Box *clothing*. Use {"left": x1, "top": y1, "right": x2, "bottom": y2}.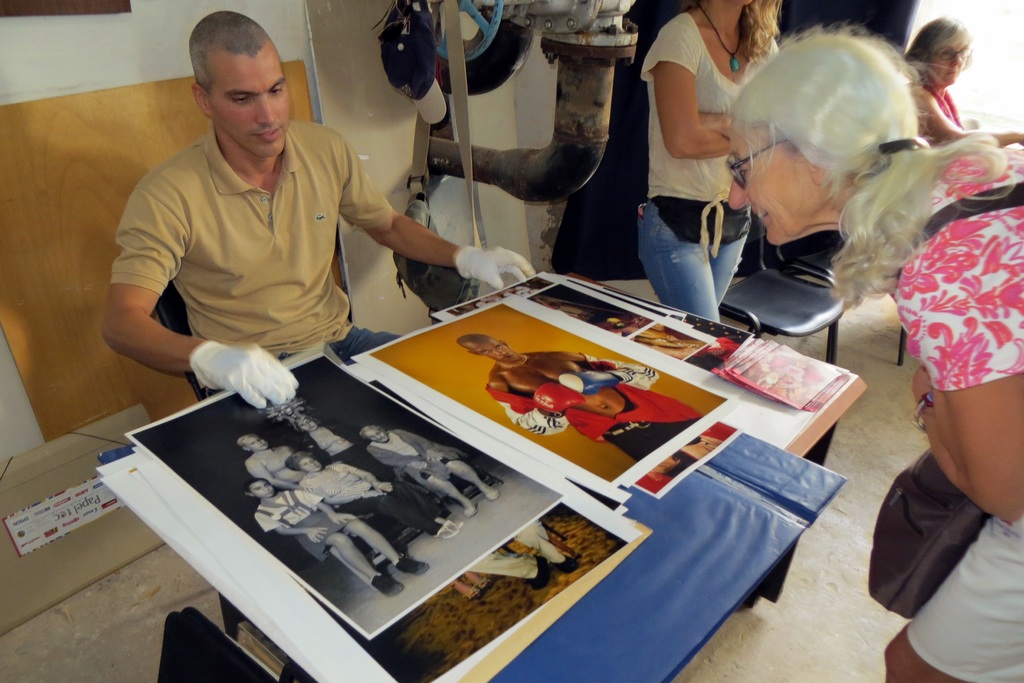
{"left": 294, "top": 461, "right": 449, "bottom": 539}.
